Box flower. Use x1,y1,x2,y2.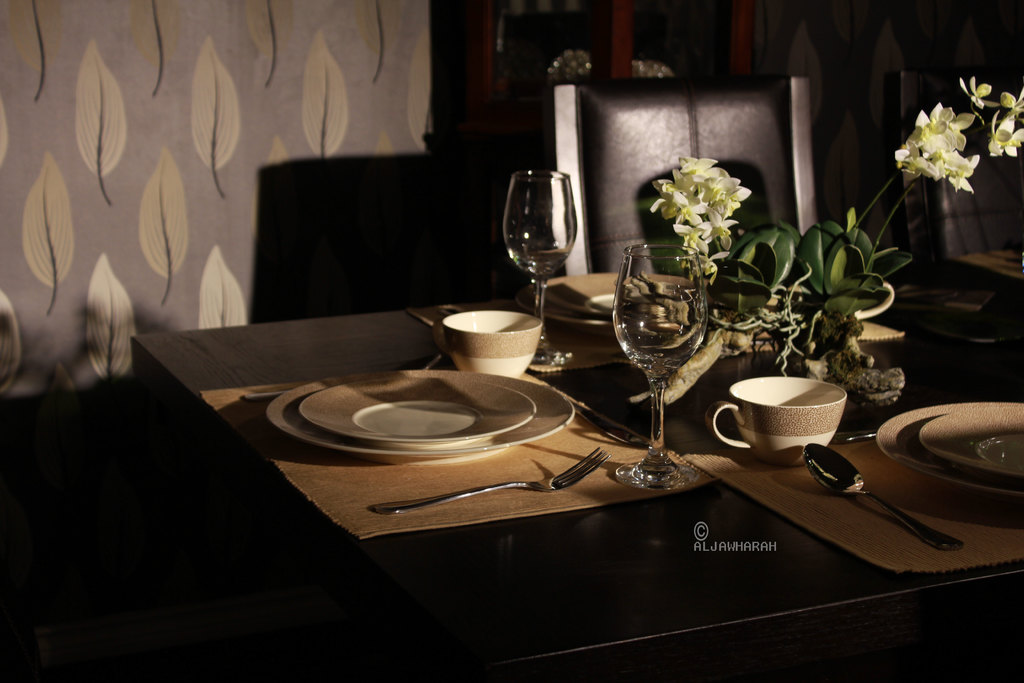
988,106,1023,162.
